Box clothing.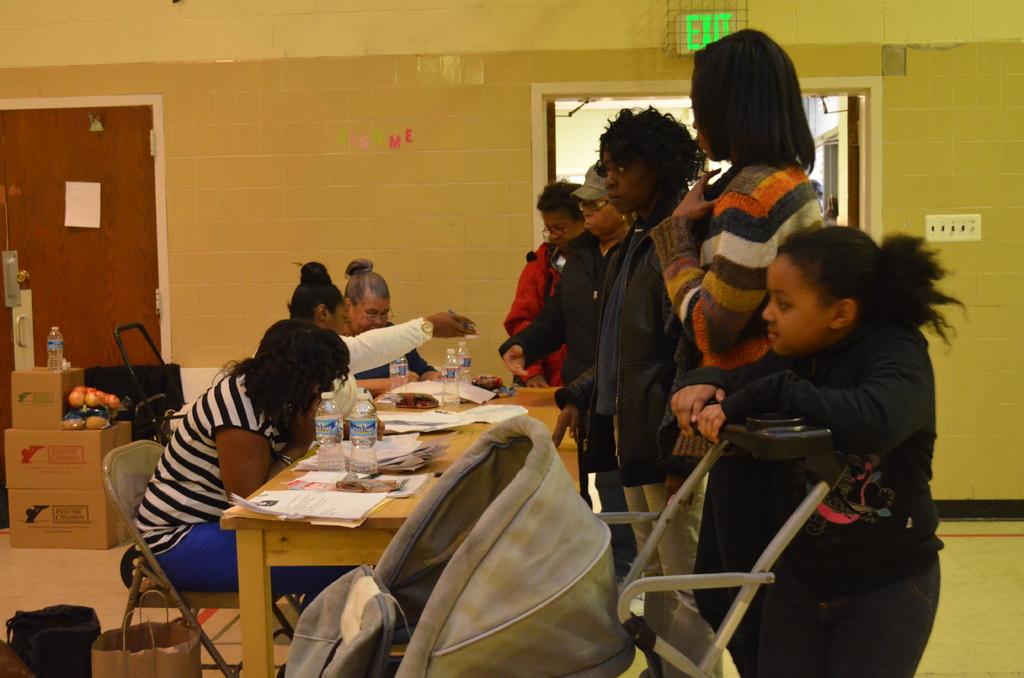
[left=495, top=241, right=577, bottom=396].
